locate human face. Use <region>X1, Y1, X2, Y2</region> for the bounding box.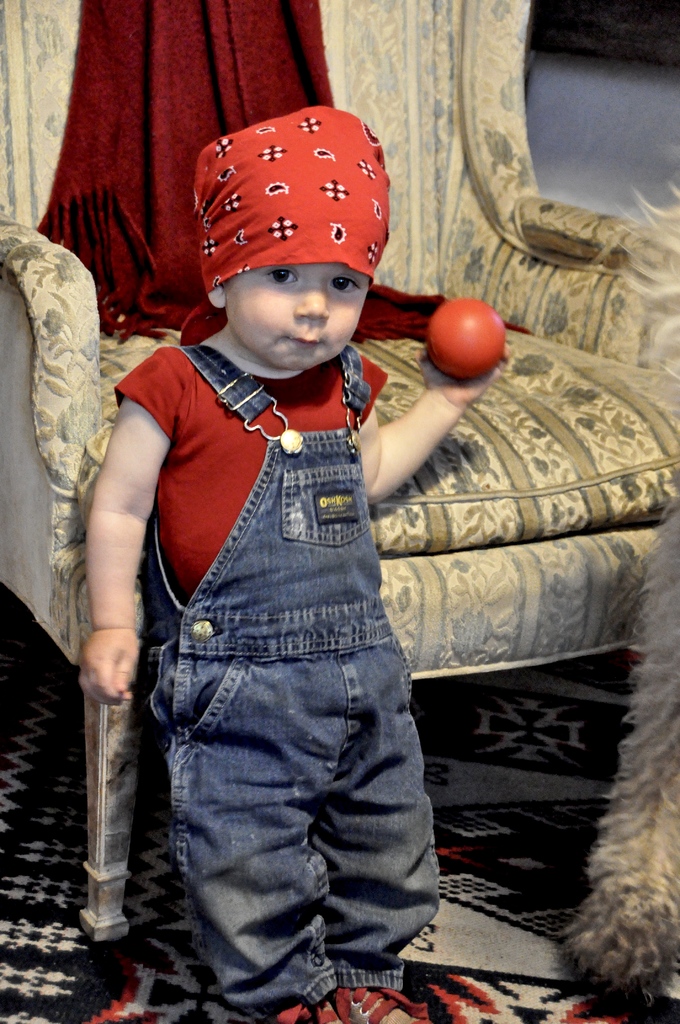
<region>215, 240, 376, 375</region>.
